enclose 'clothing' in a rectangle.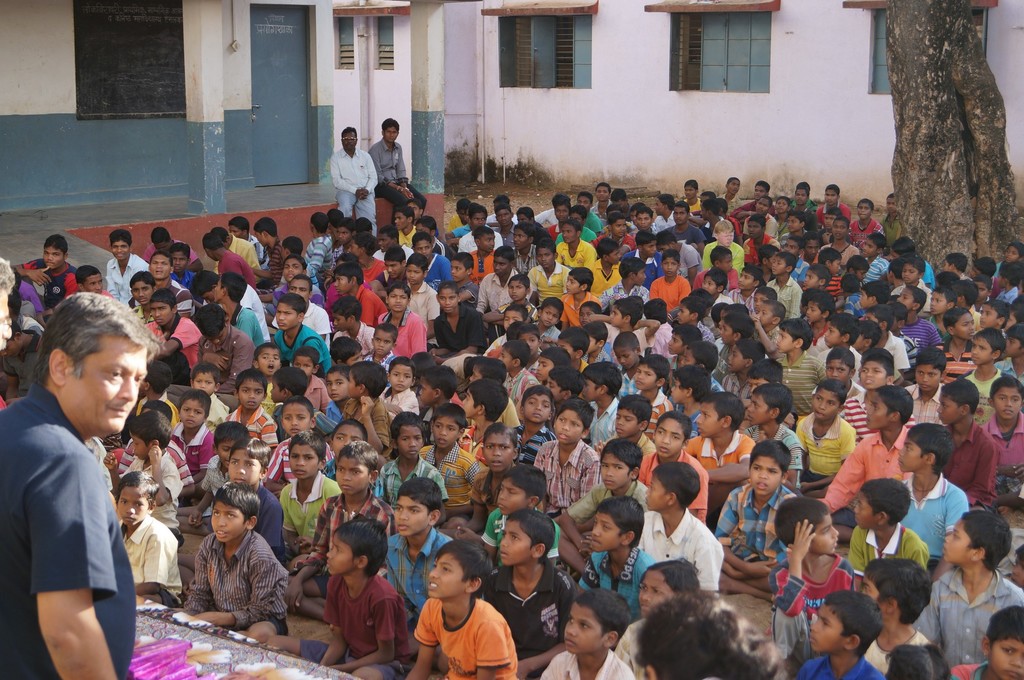
187:331:254:382.
